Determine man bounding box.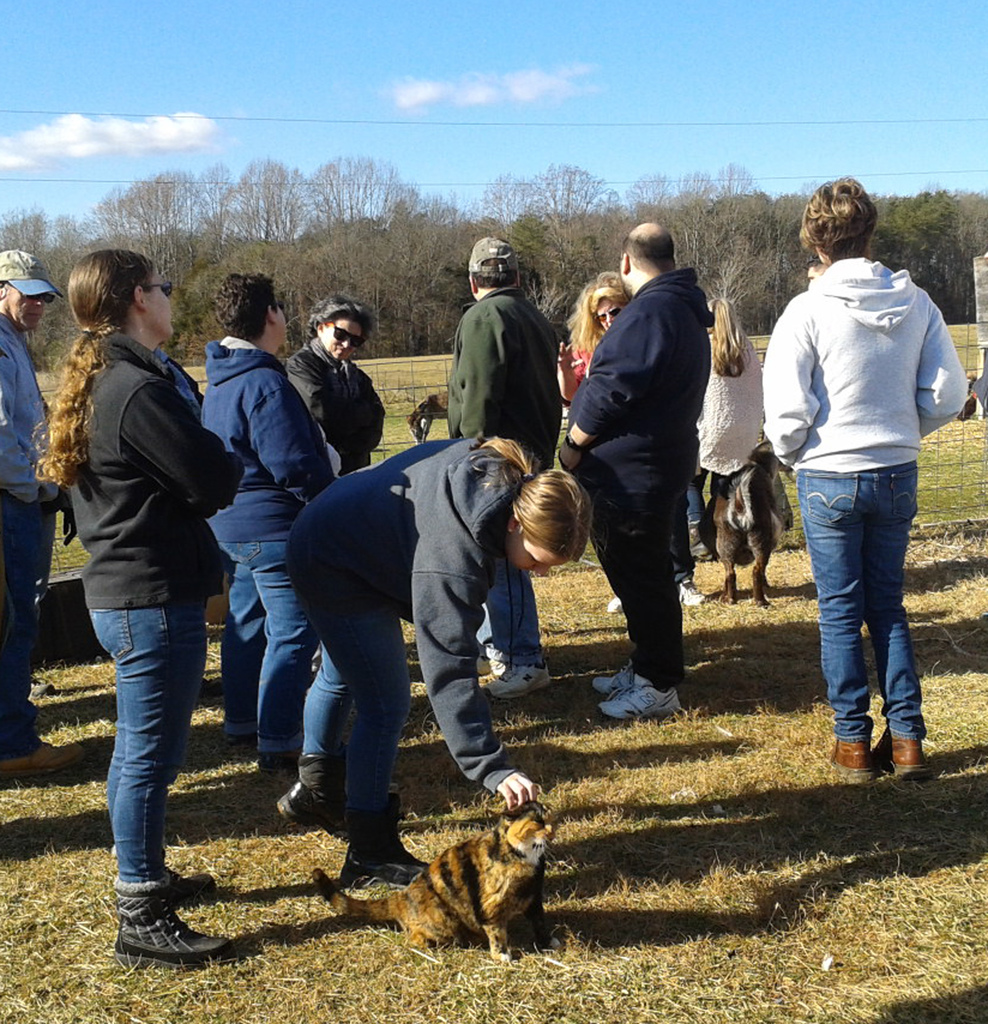
Determined: {"x1": 551, "y1": 212, "x2": 713, "y2": 728}.
